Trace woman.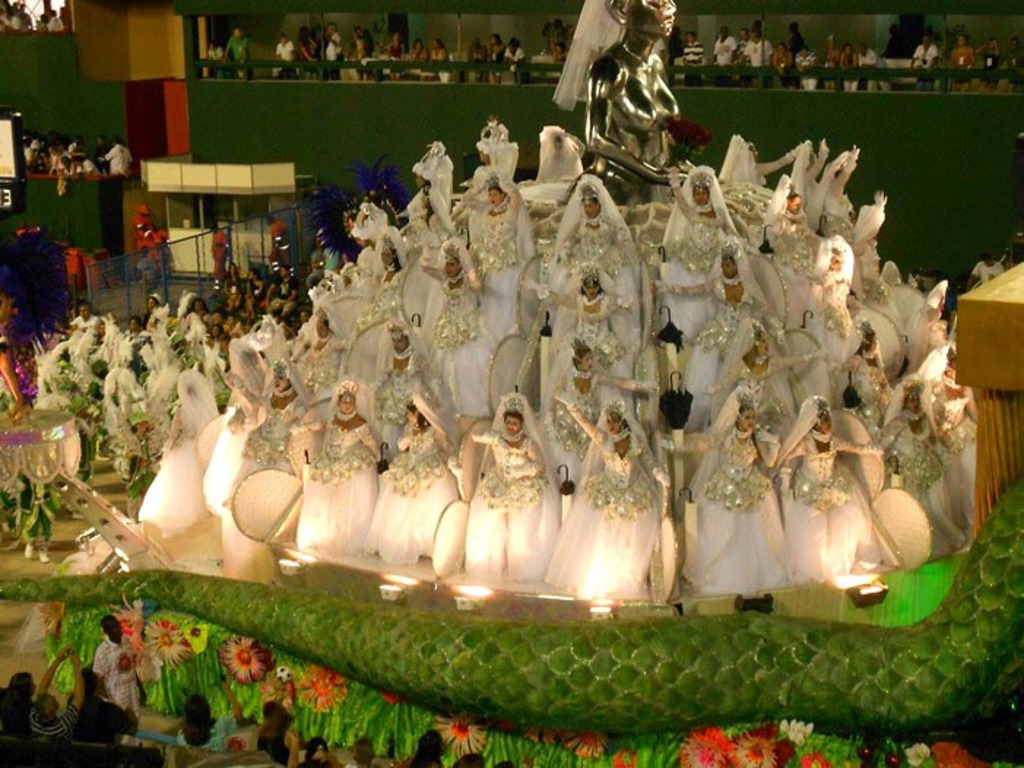
Traced to detection(257, 701, 301, 767).
